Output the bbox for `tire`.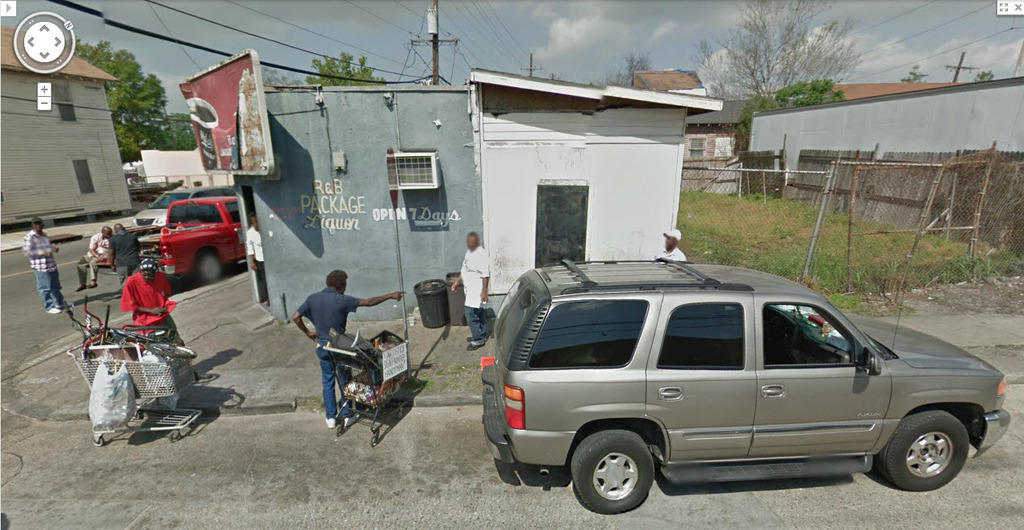
395 410 404 419.
